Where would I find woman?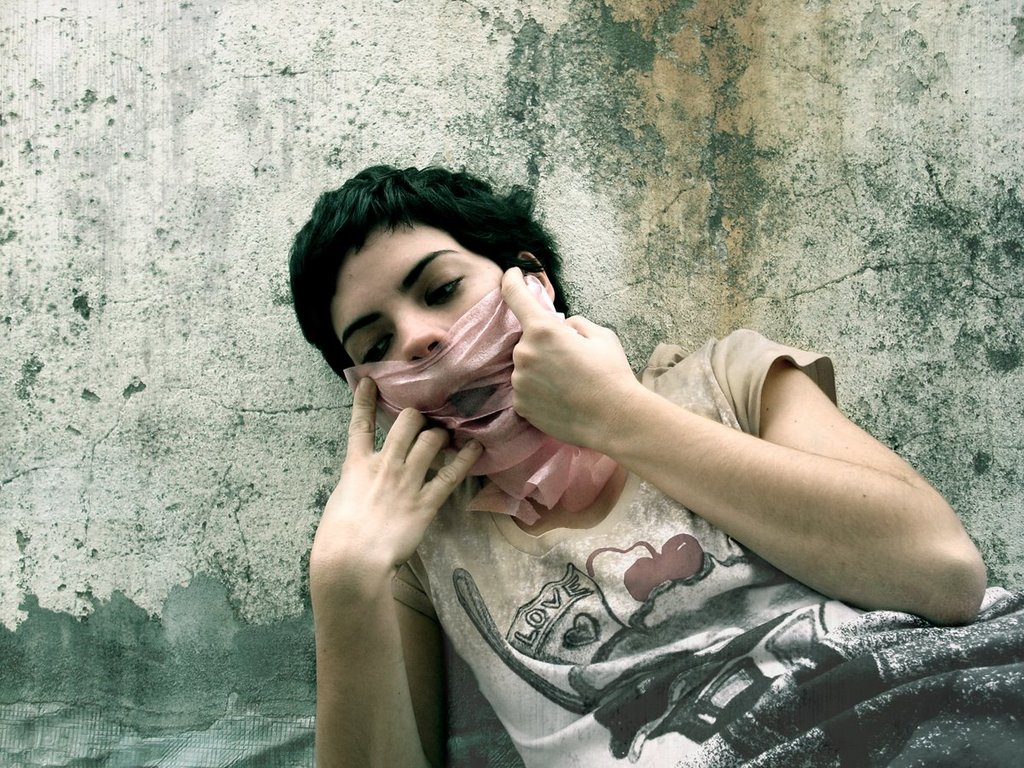
At [308, 159, 893, 747].
